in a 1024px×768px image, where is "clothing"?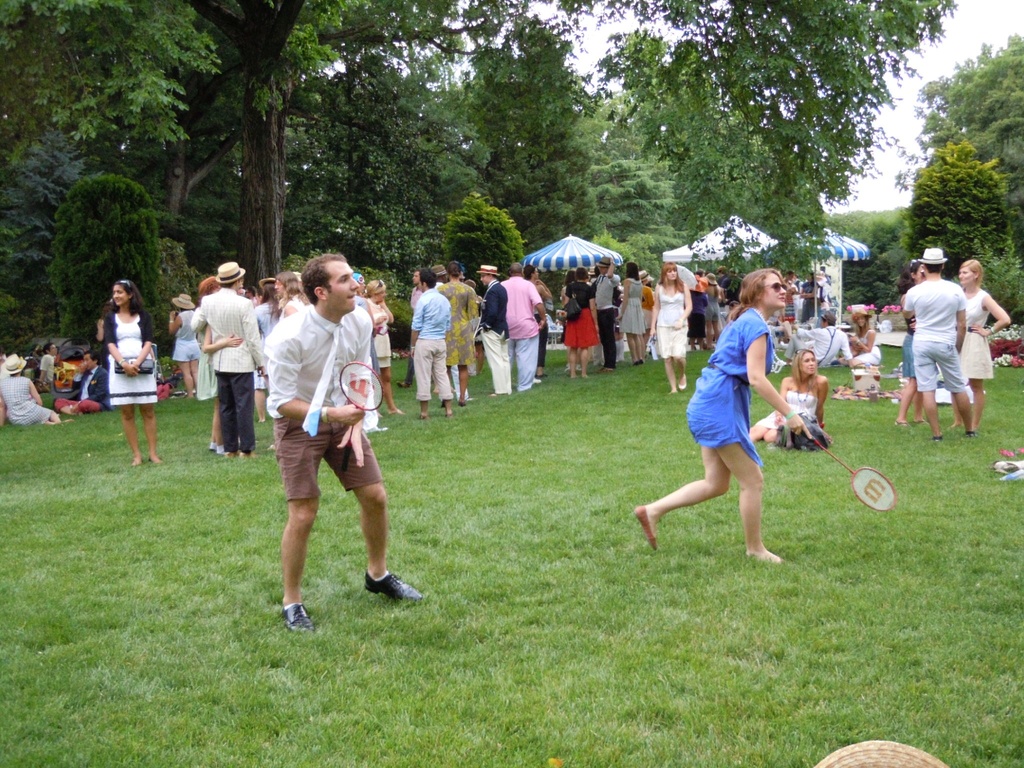
x1=682 y1=306 x2=777 y2=474.
